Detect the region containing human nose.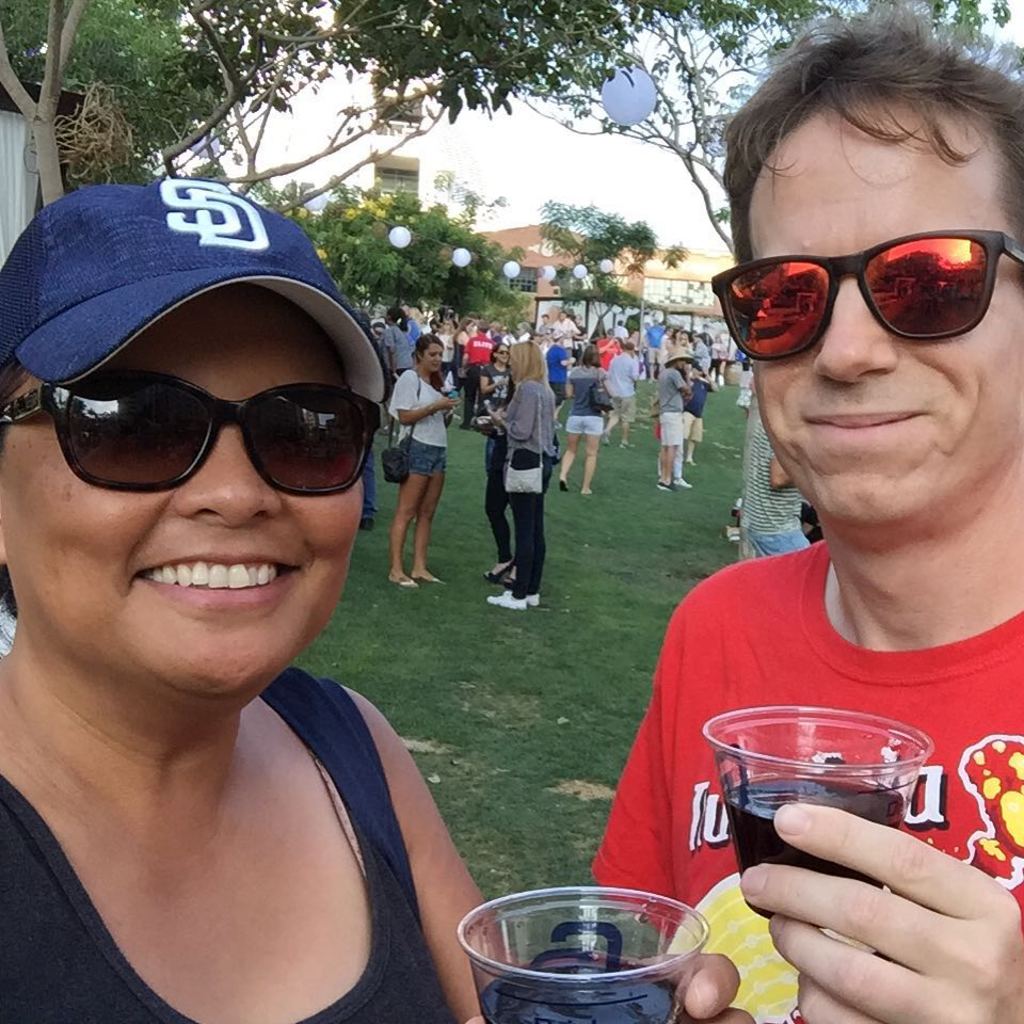
x1=502 y1=352 x2=508 y2=359.
